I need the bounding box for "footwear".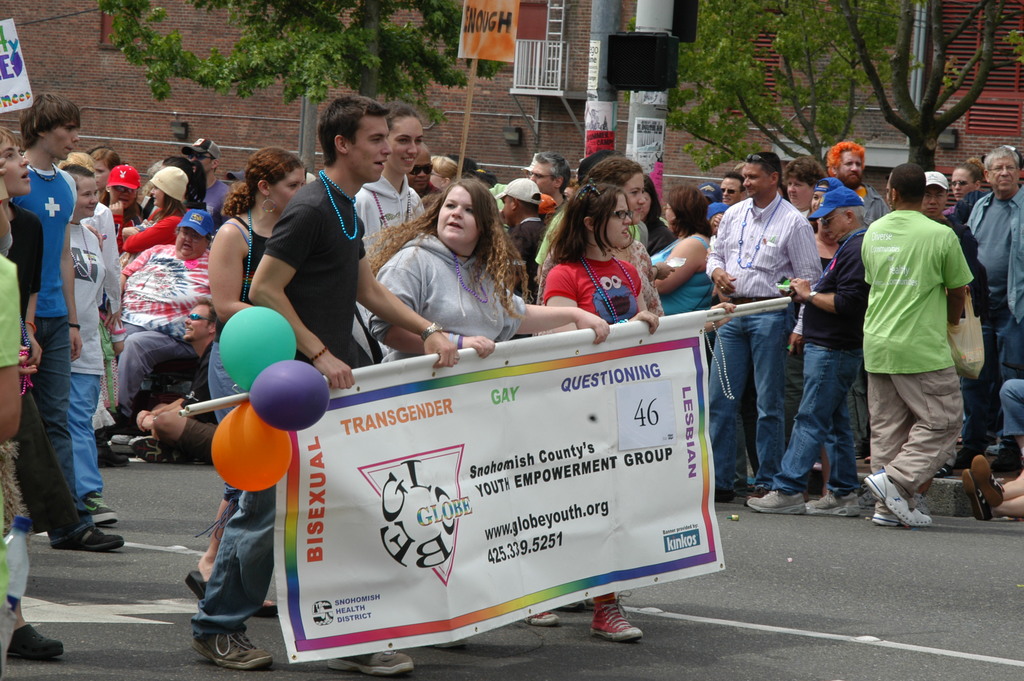
Here it is: region(187, 571, 205, 603).
